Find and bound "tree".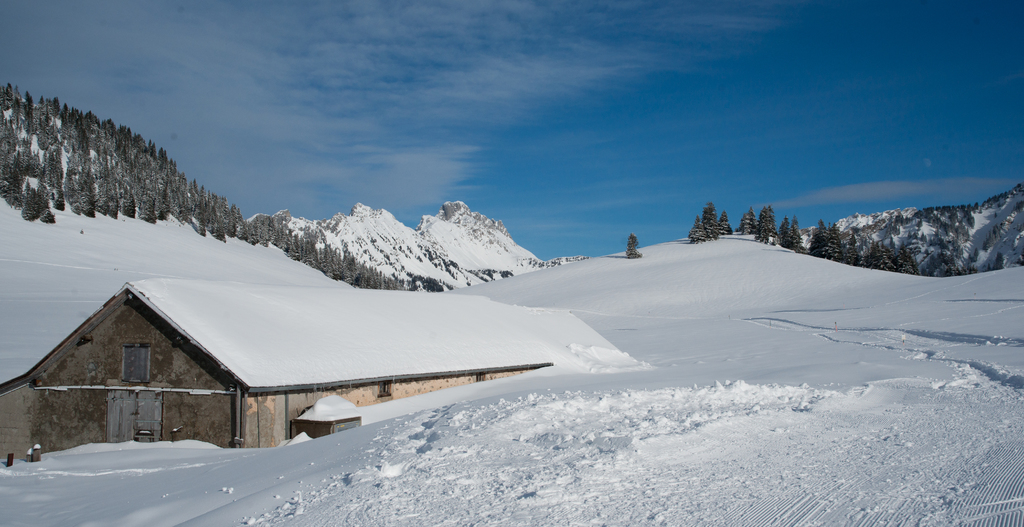
Bound: l=781, t=213, r=796, b=251.
